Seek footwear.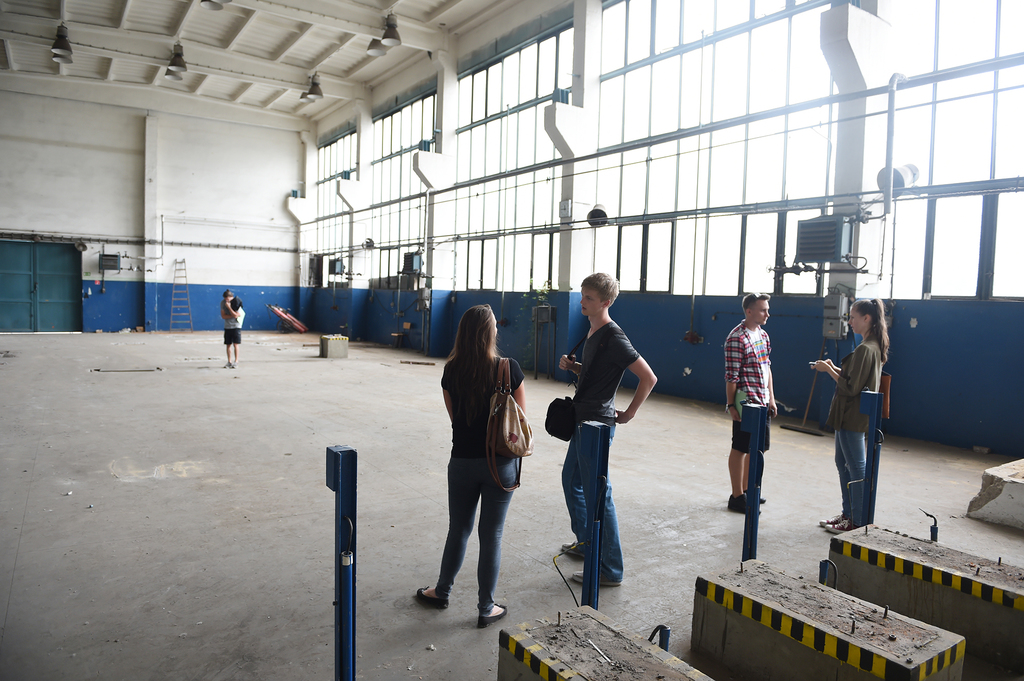
{"x1": 423, "y1": 583, "x2": 453, "y2": 612}.
